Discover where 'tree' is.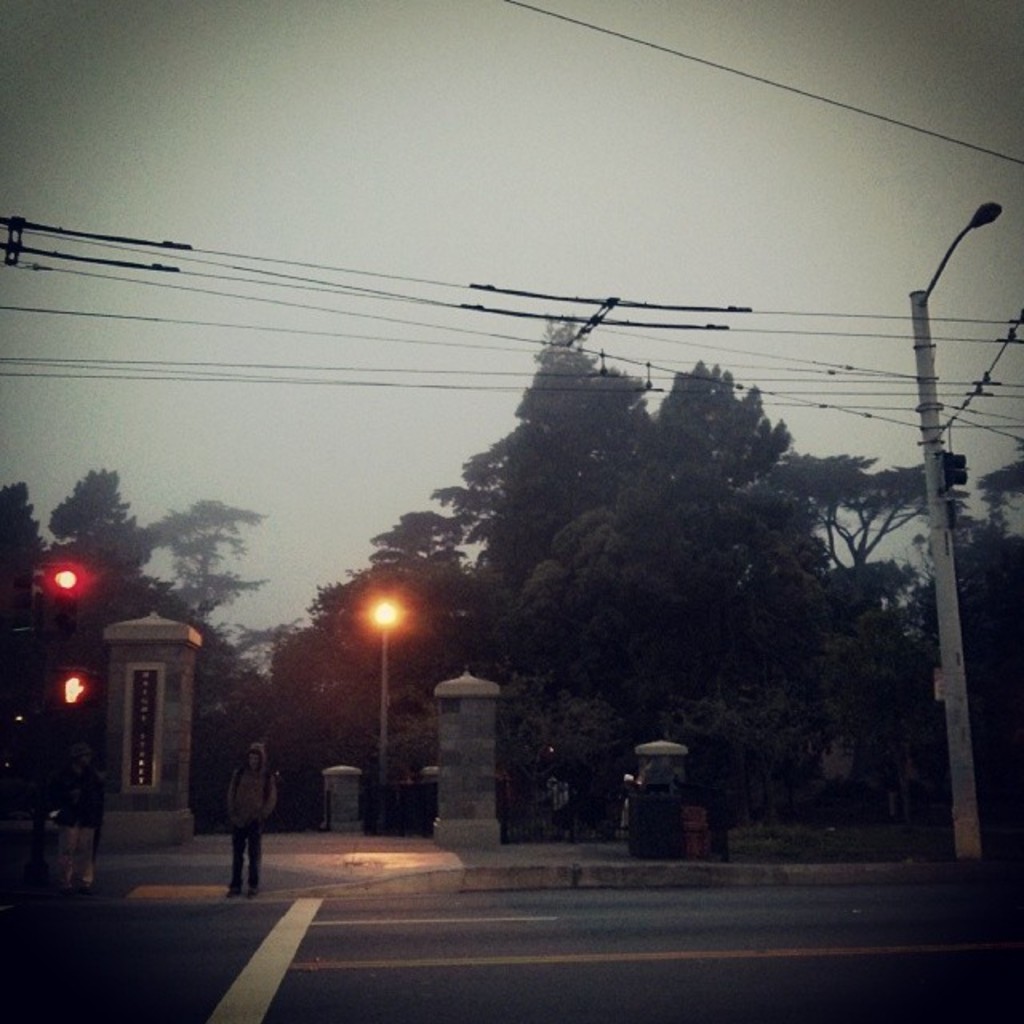
Discovered at <bbox>494, 352, 874, 773</bbox>.
